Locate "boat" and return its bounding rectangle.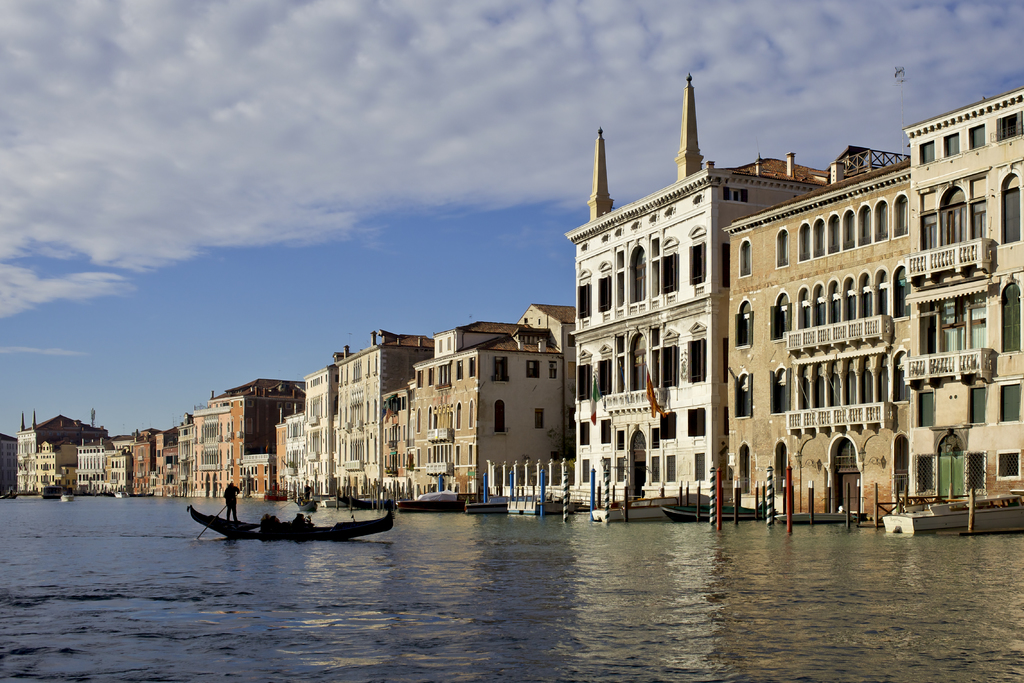
[591, 495, 716, 524].
